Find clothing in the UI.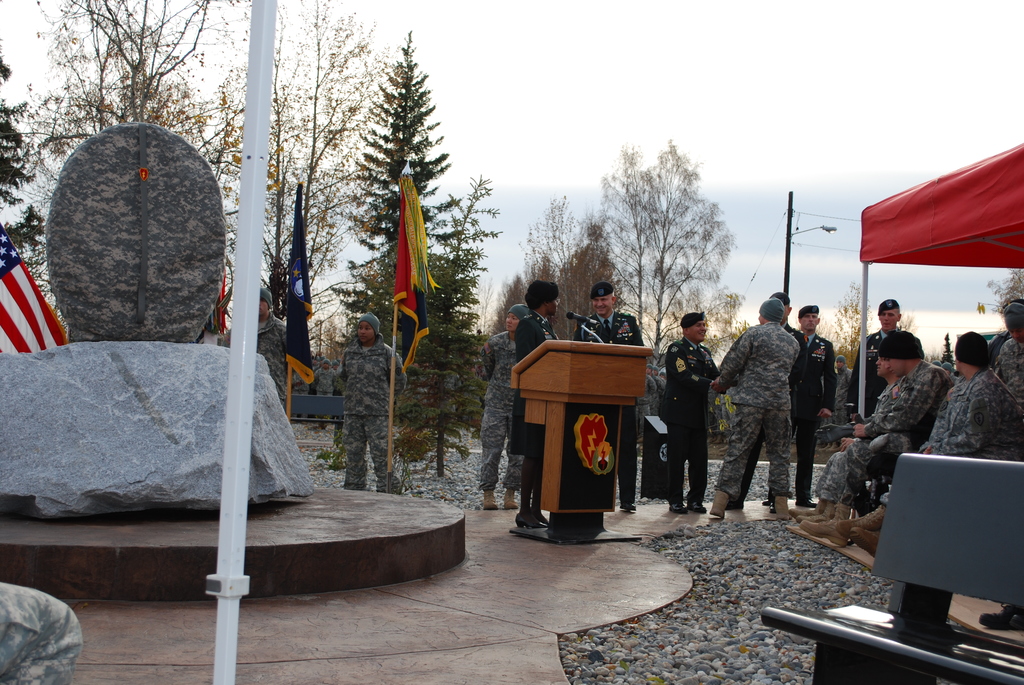
UI element at bbox=[792, 331, 838, 501].
